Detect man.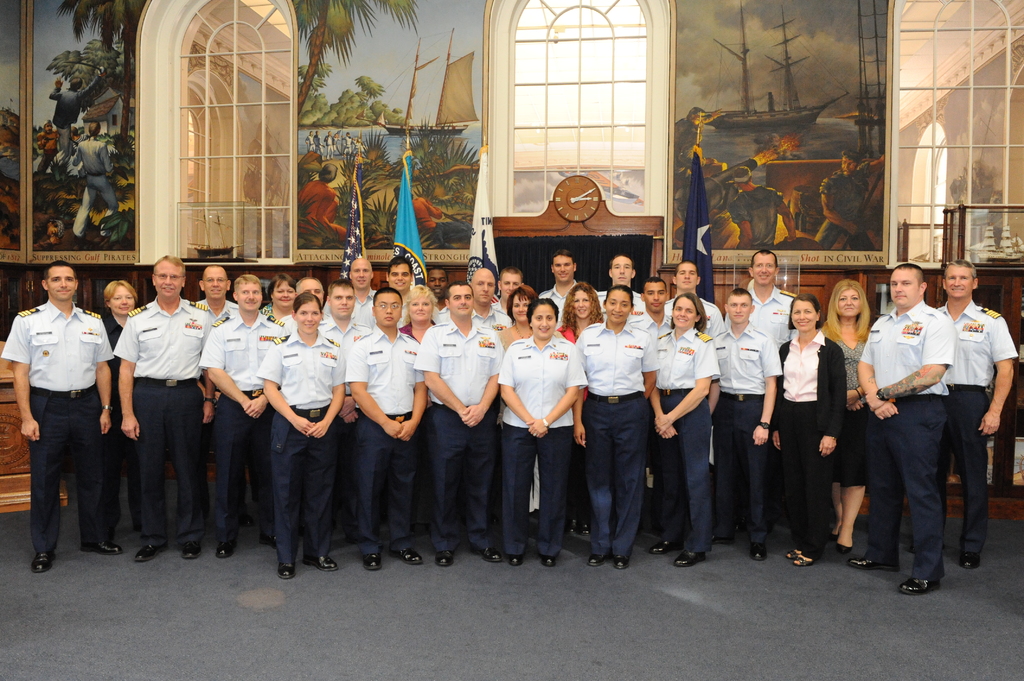
Detected at <bbox>727, 164, 797, 252</bbox>.
